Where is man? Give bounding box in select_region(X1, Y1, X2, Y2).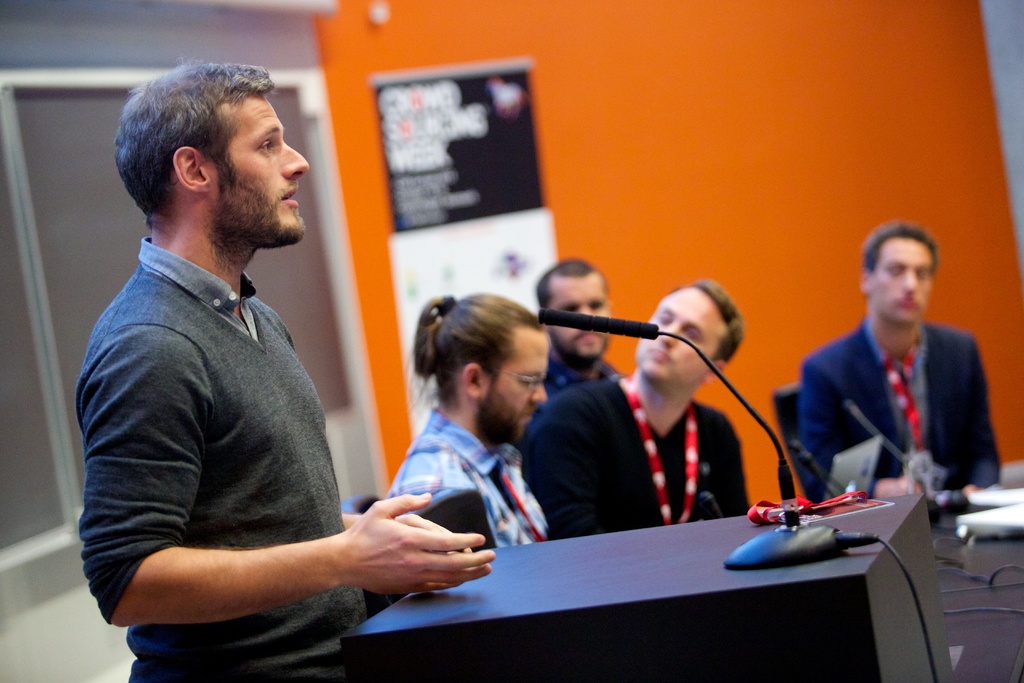
select_region(517, 284, 760, 541).
